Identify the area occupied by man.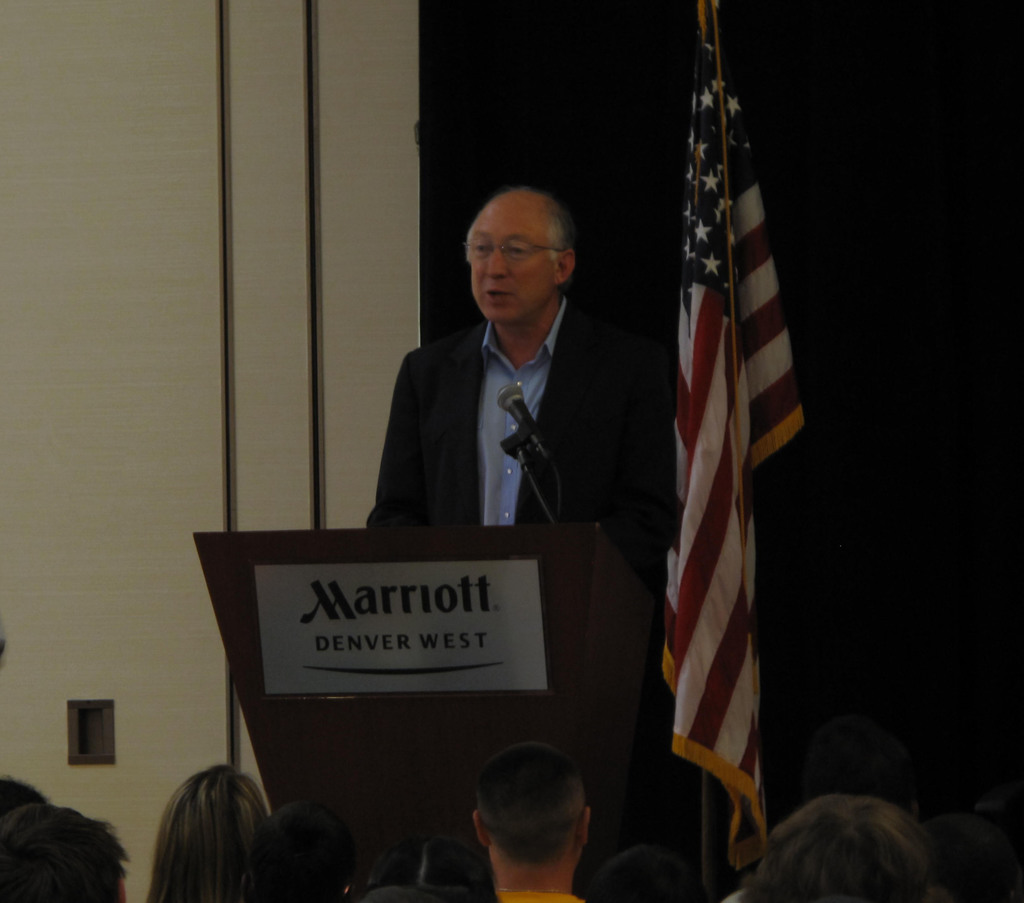
Area: rect(0, 801, 132, 902).
